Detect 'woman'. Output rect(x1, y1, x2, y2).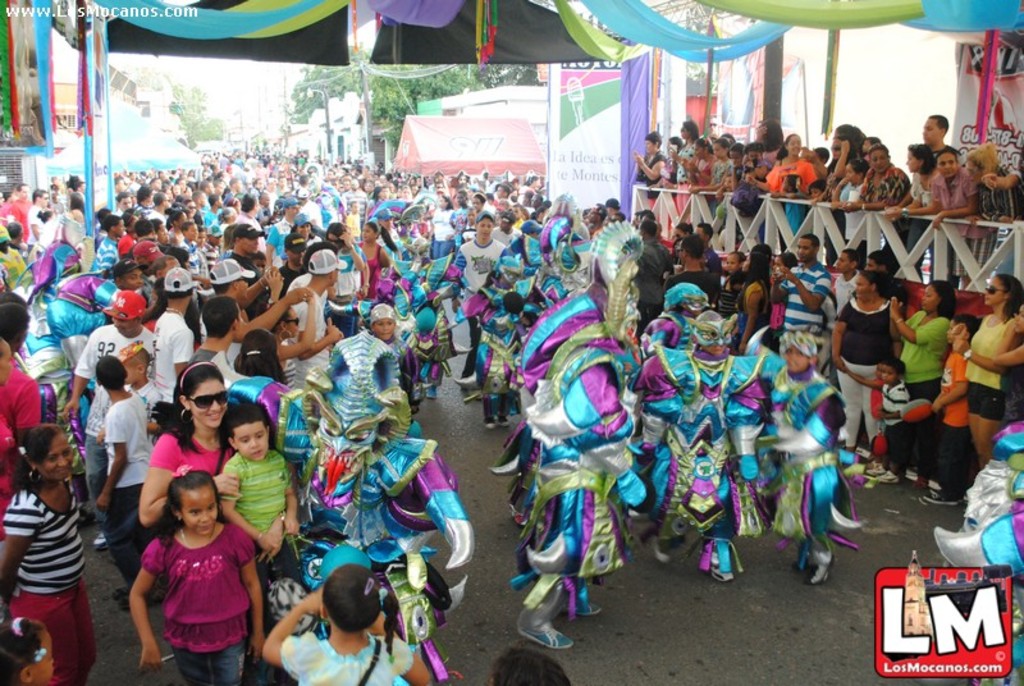
rect(961, 133, 1016, 219).
